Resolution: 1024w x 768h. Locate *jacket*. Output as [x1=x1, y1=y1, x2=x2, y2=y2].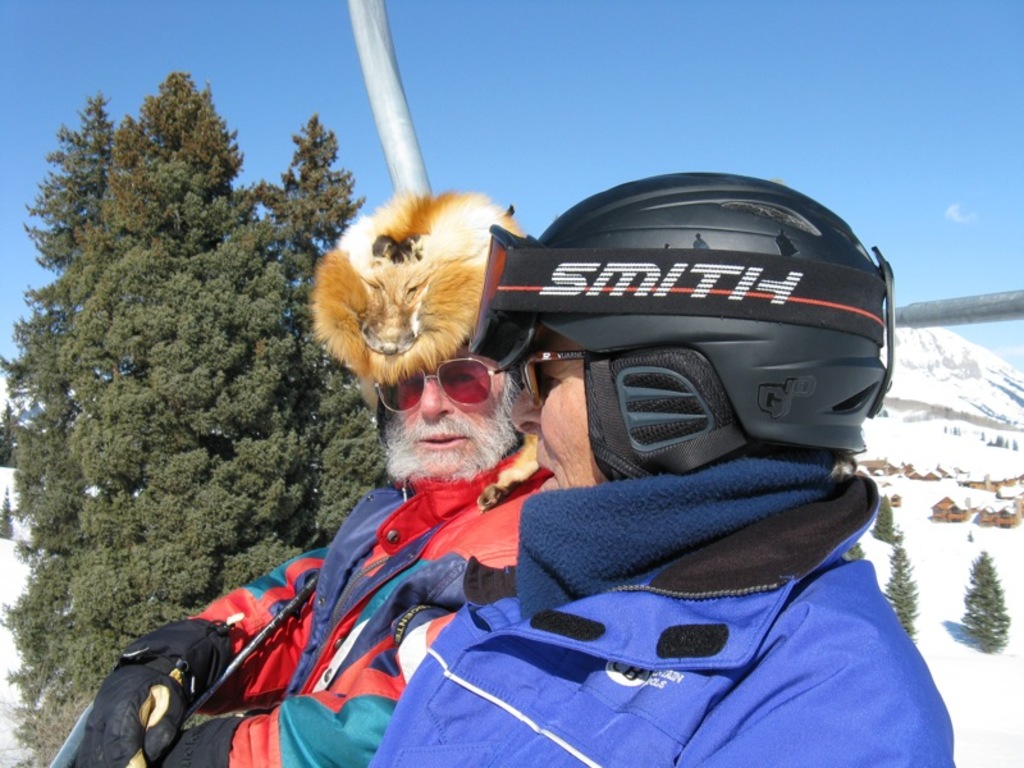
[x1=148, y1=454, x2=585, y2=767].
